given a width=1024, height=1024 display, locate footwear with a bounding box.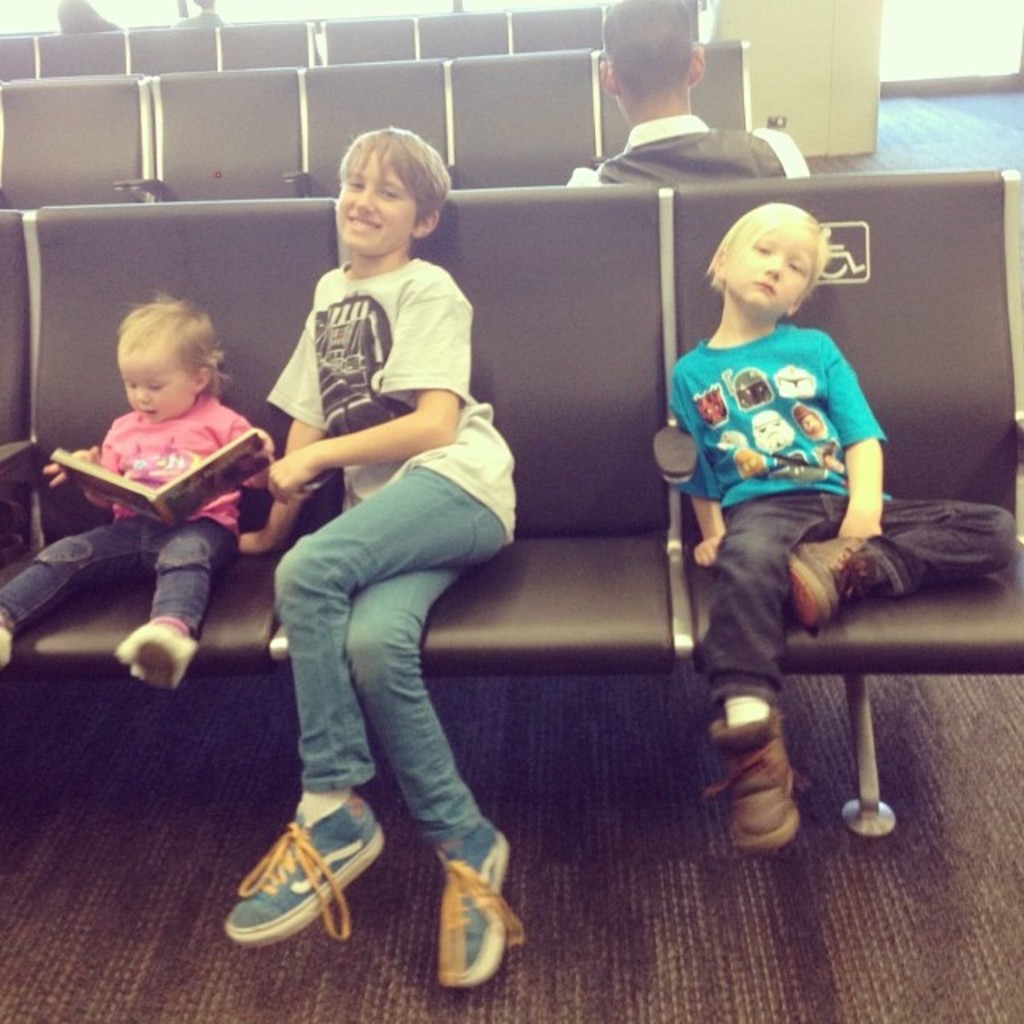
Located: (left=702, top=707, right=811, bottom=854).
